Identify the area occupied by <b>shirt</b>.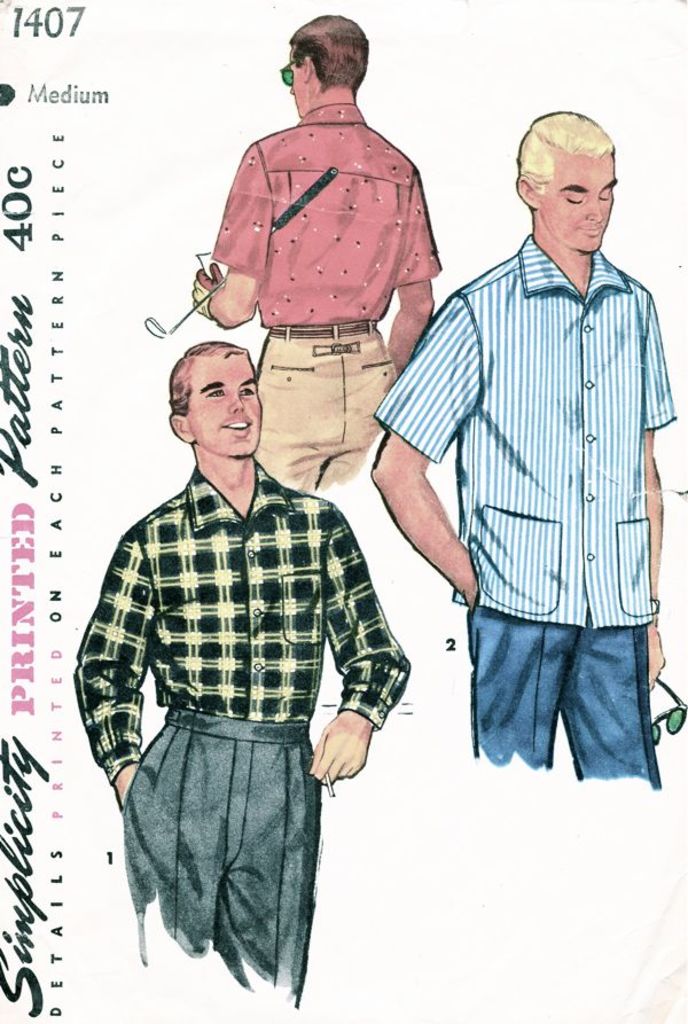
Area: bbox=(99, 413, 382, 810).
